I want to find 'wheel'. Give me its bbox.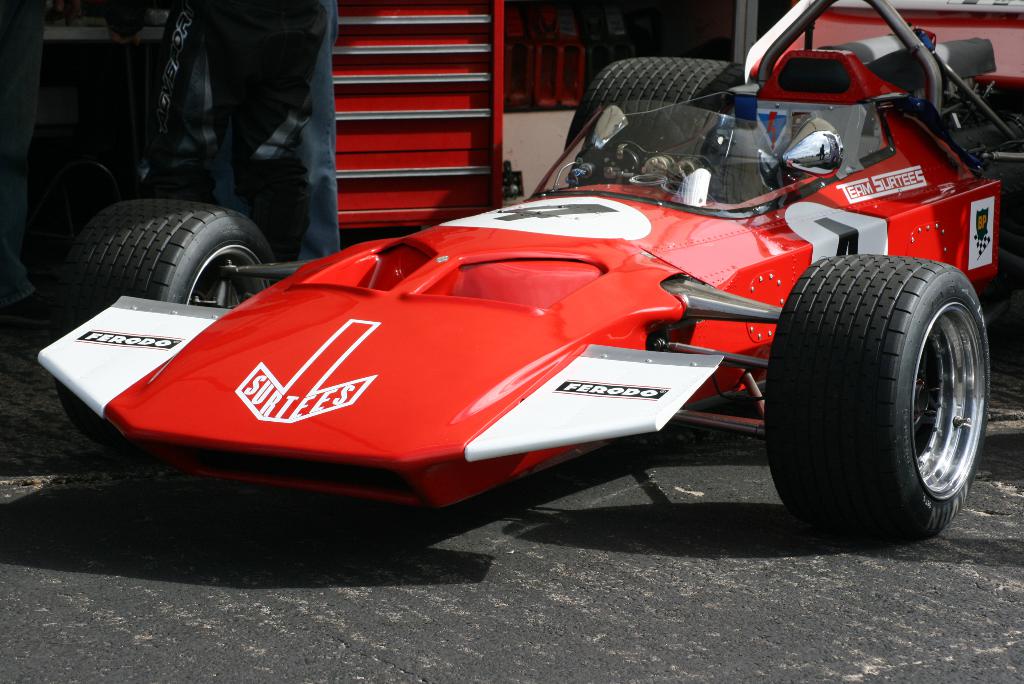
[784, 241, 990, 534].
